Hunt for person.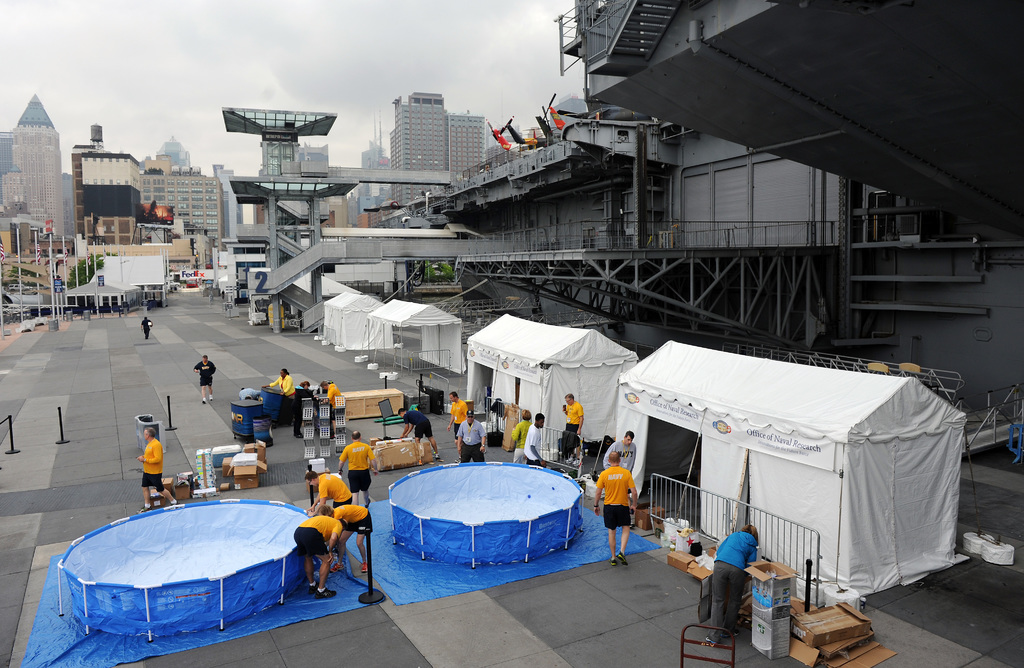
Hunted down at [x1=192, y1=354, x2=216, y2=402].
